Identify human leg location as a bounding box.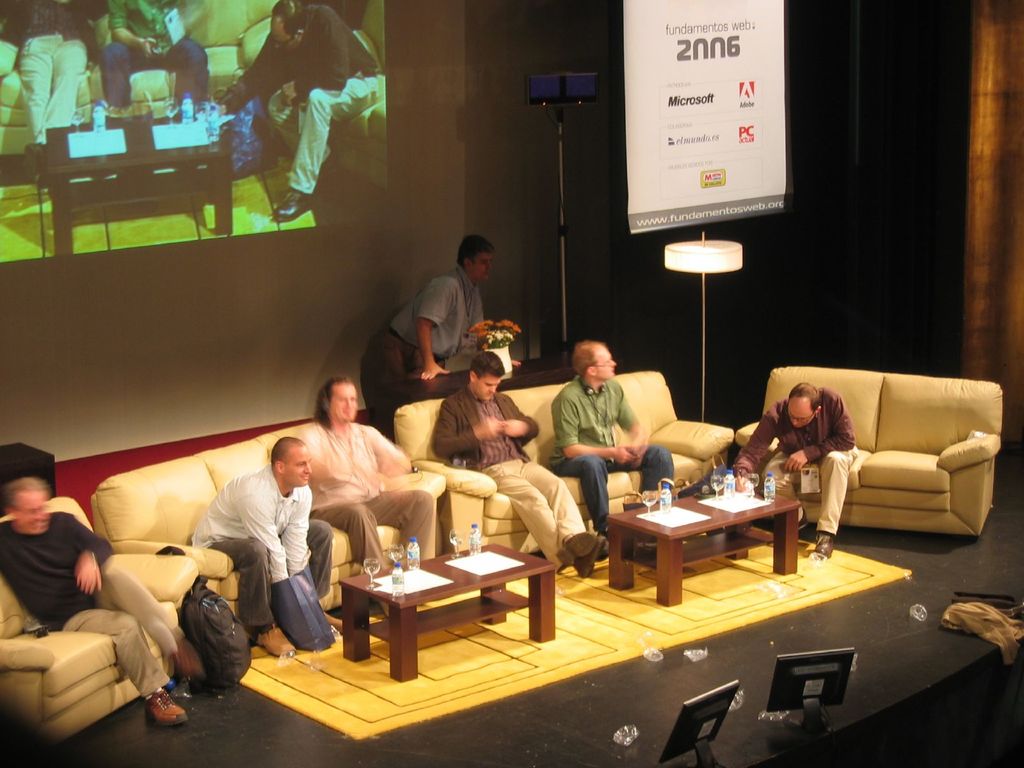
59/604/194/725.
